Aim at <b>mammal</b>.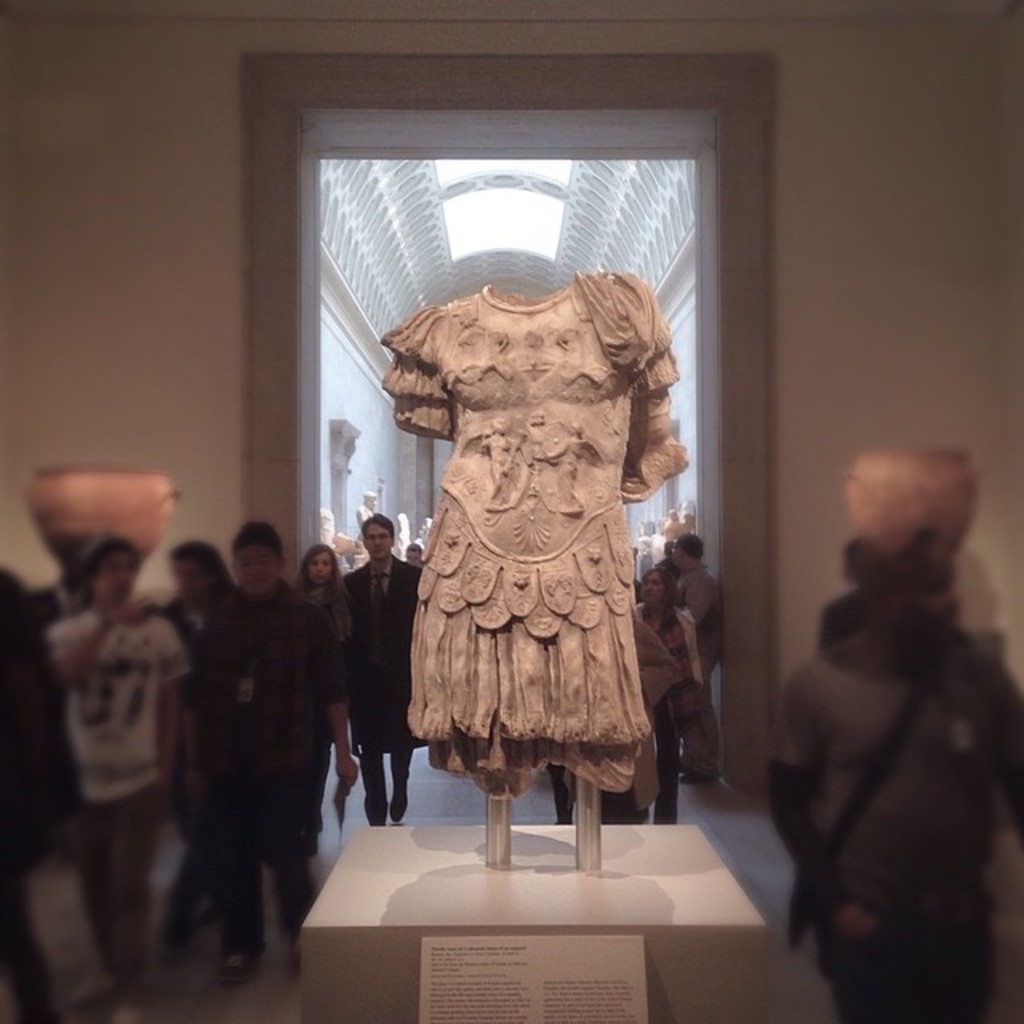
Aimed at x1=666 y1=526 x2=725 y2=789.
